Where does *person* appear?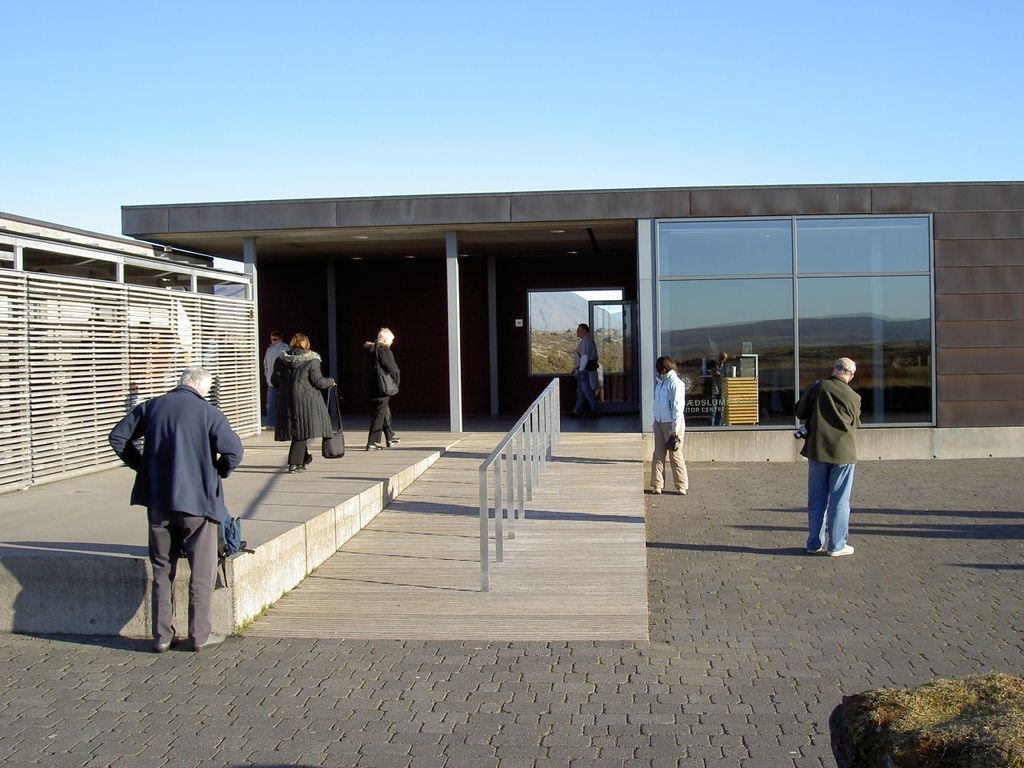
Appears at pyautogui.locateOnScreen(705, 346, 729, 422).
